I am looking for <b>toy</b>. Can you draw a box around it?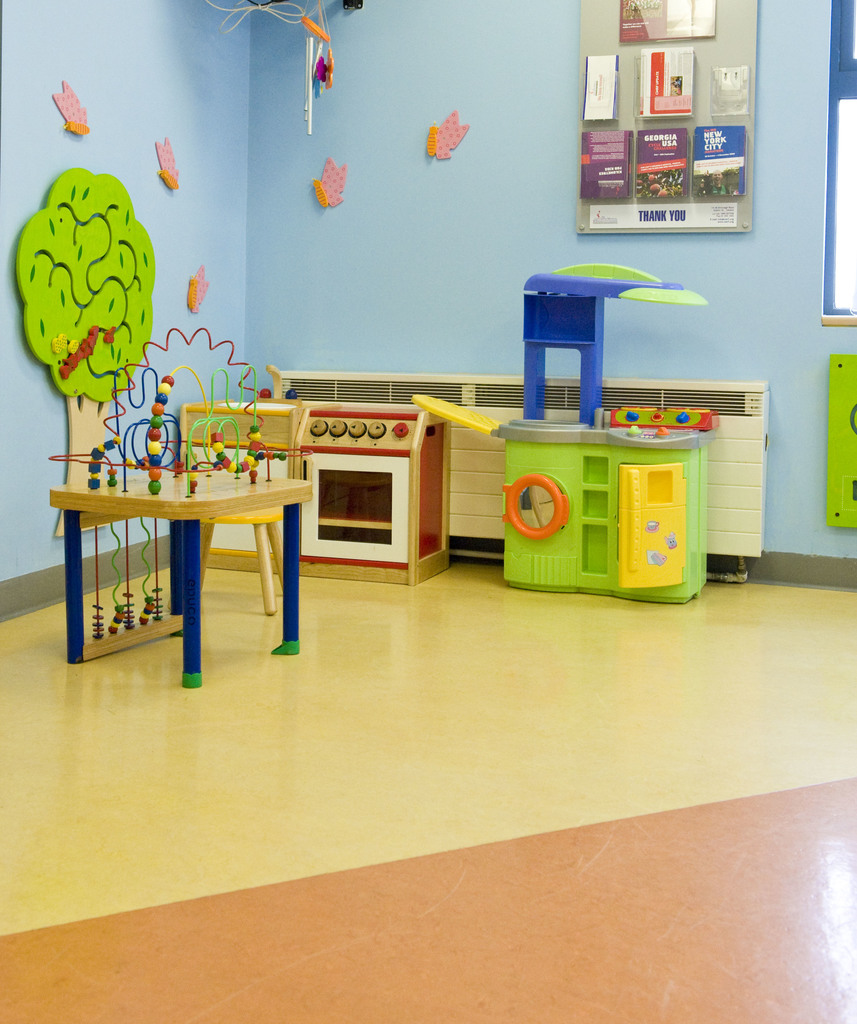
Sure, the bounding box is <box>311,154,346,206</box>.
